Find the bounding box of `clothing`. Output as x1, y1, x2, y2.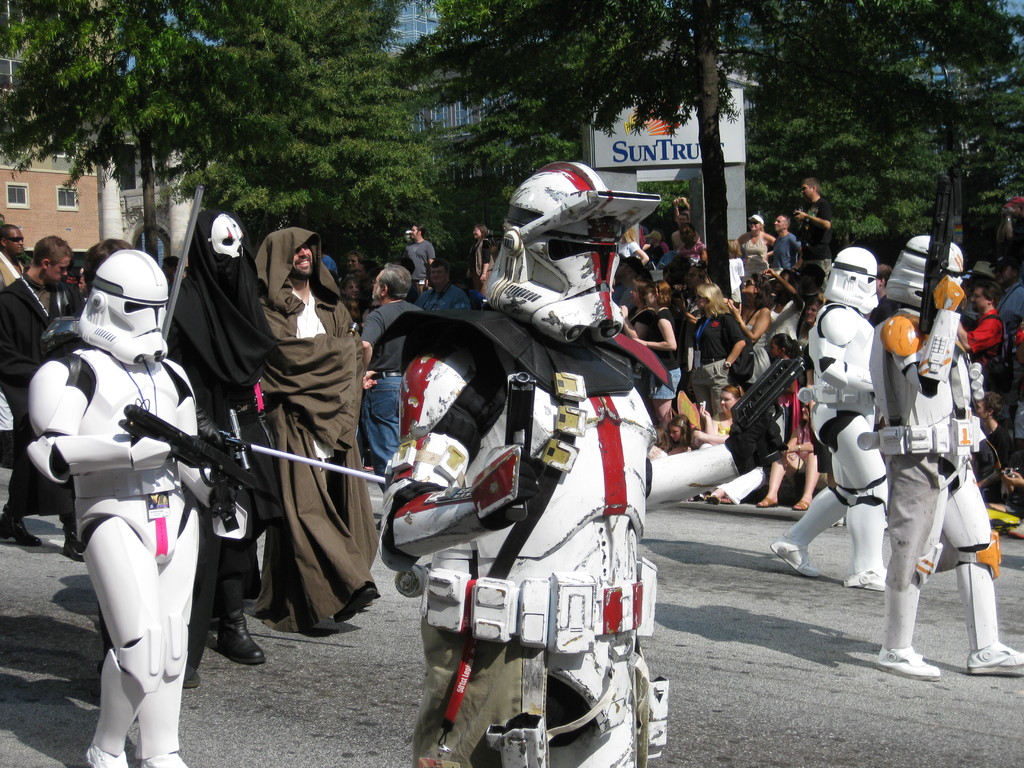
166, 213, 285, 657.
